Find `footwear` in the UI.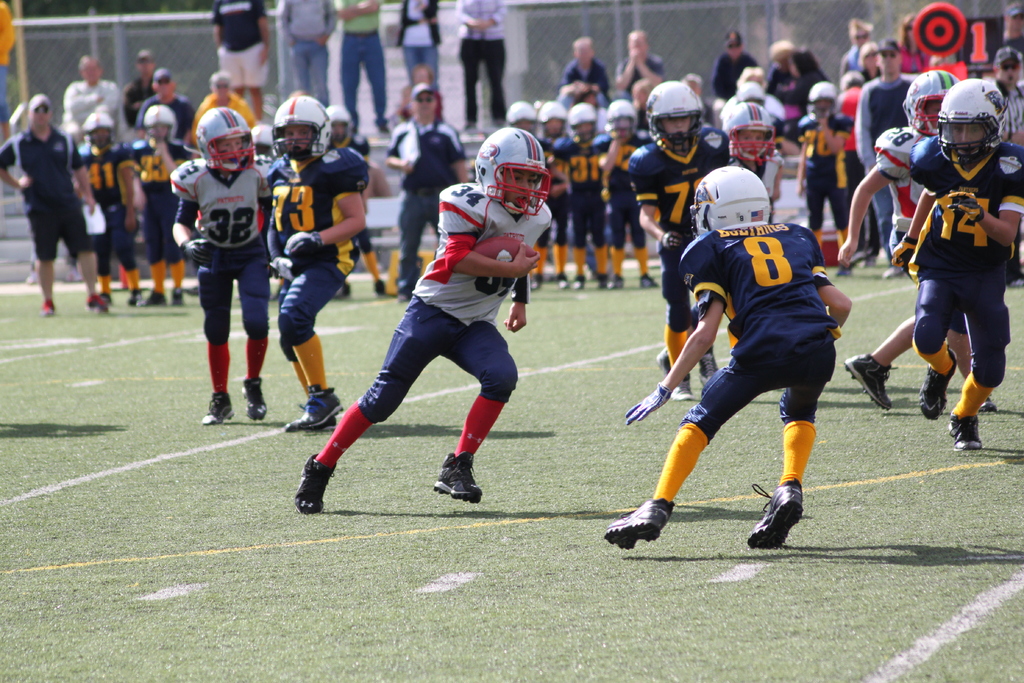
UI element at [294,451,337,514].
